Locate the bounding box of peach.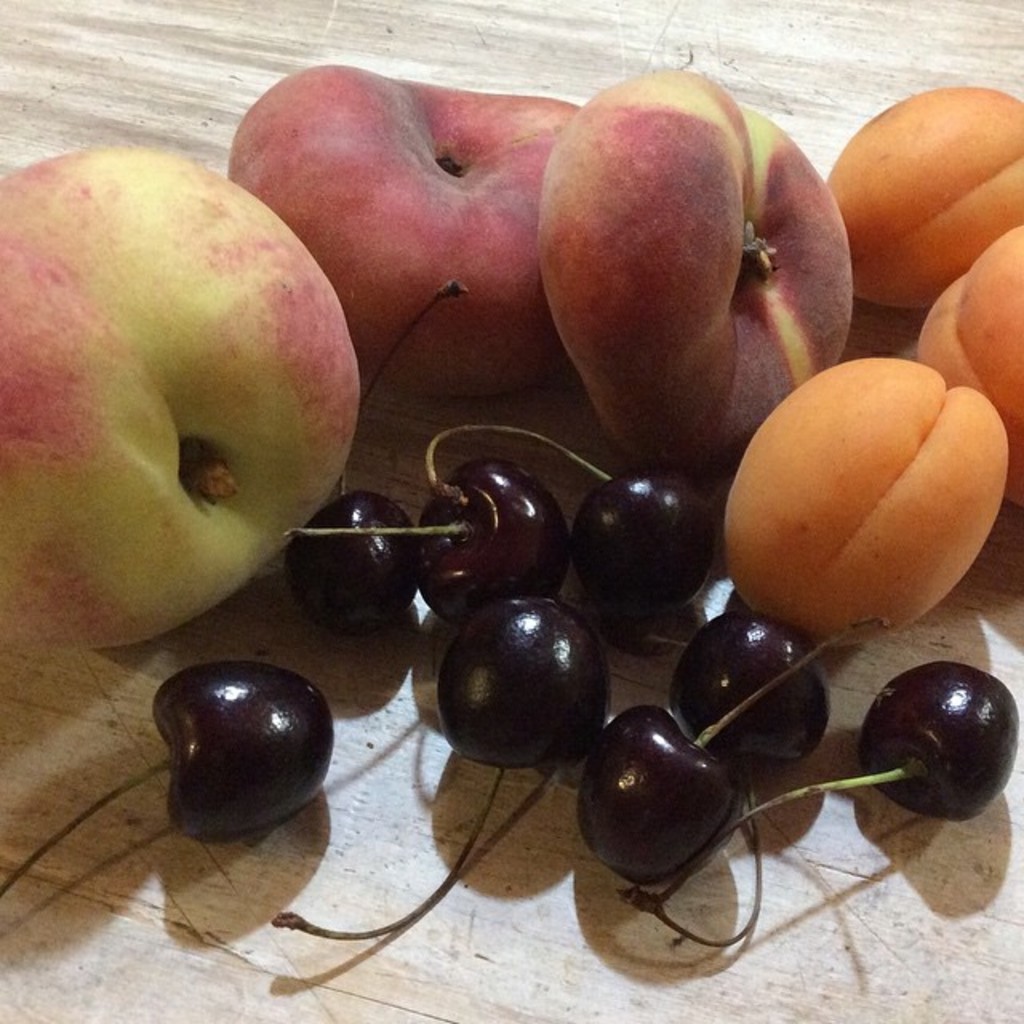
Bounding box: <box>539,70,854,486</box>.
